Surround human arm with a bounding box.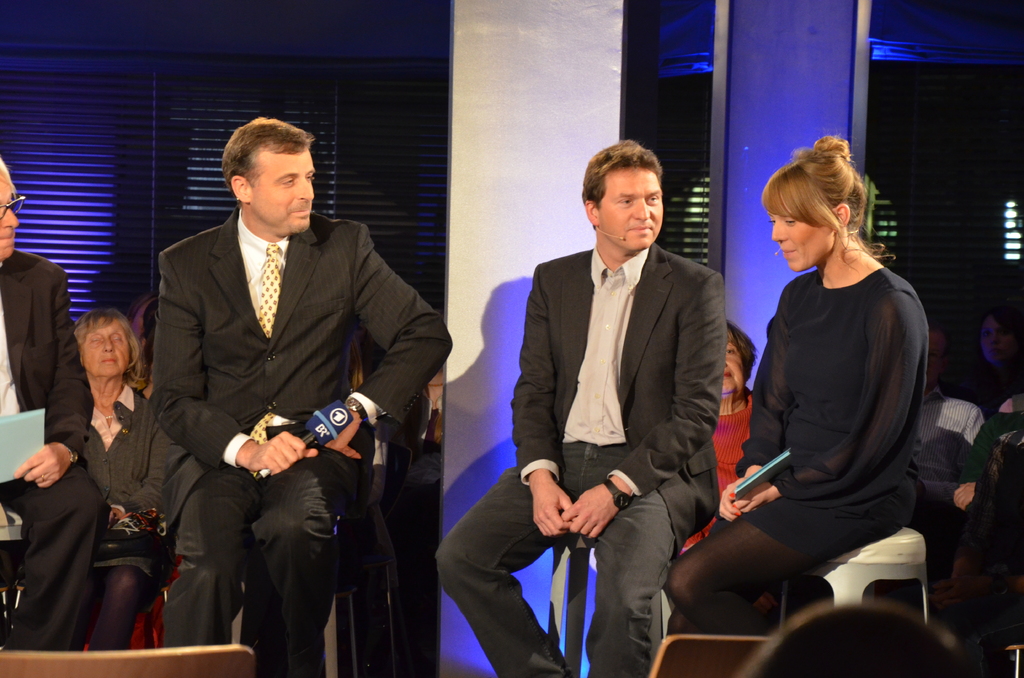
[106,426,164,517].
